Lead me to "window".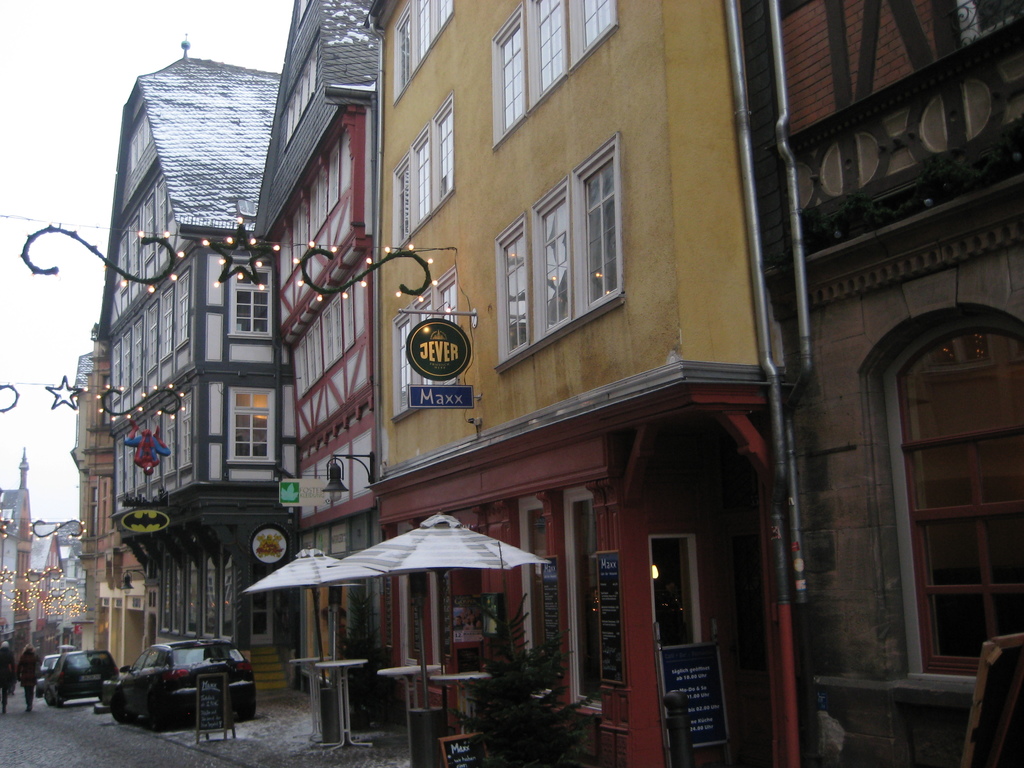
Lead to BBox(15, 554, 31, 579).
